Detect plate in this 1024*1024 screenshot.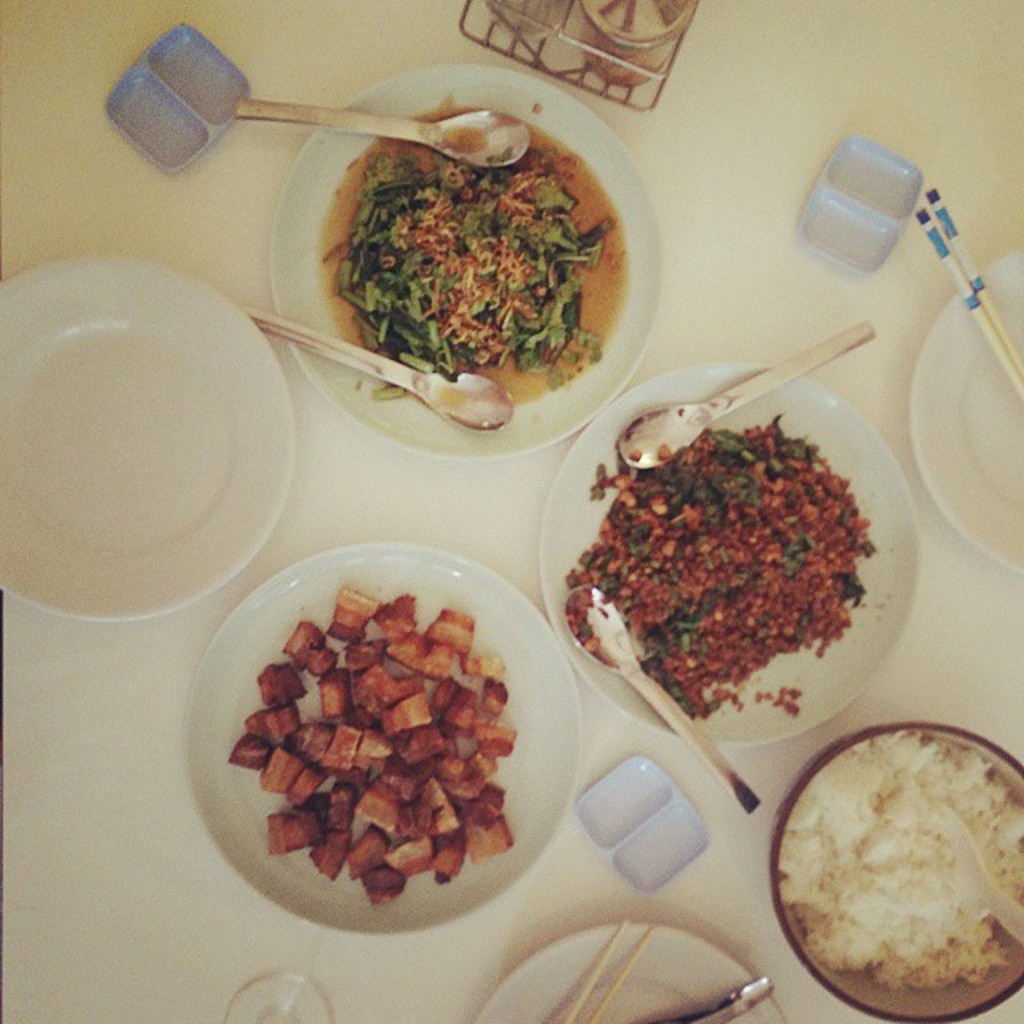
Detection: region(269, 61, 661, 458).
